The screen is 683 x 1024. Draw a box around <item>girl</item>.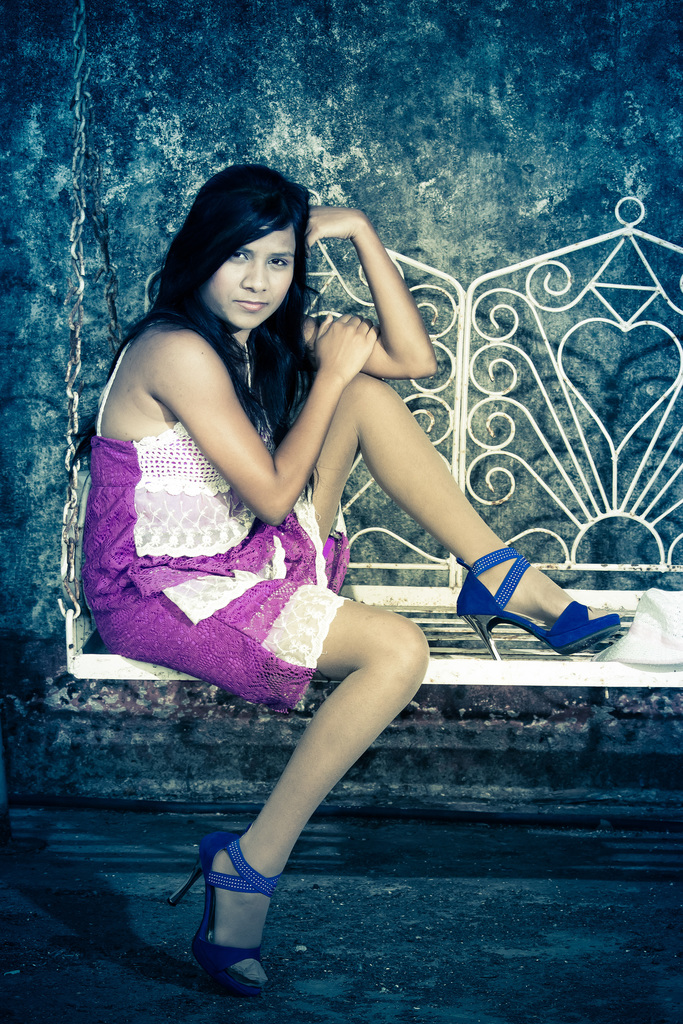
Rect(80, 168, 625, 1001).
